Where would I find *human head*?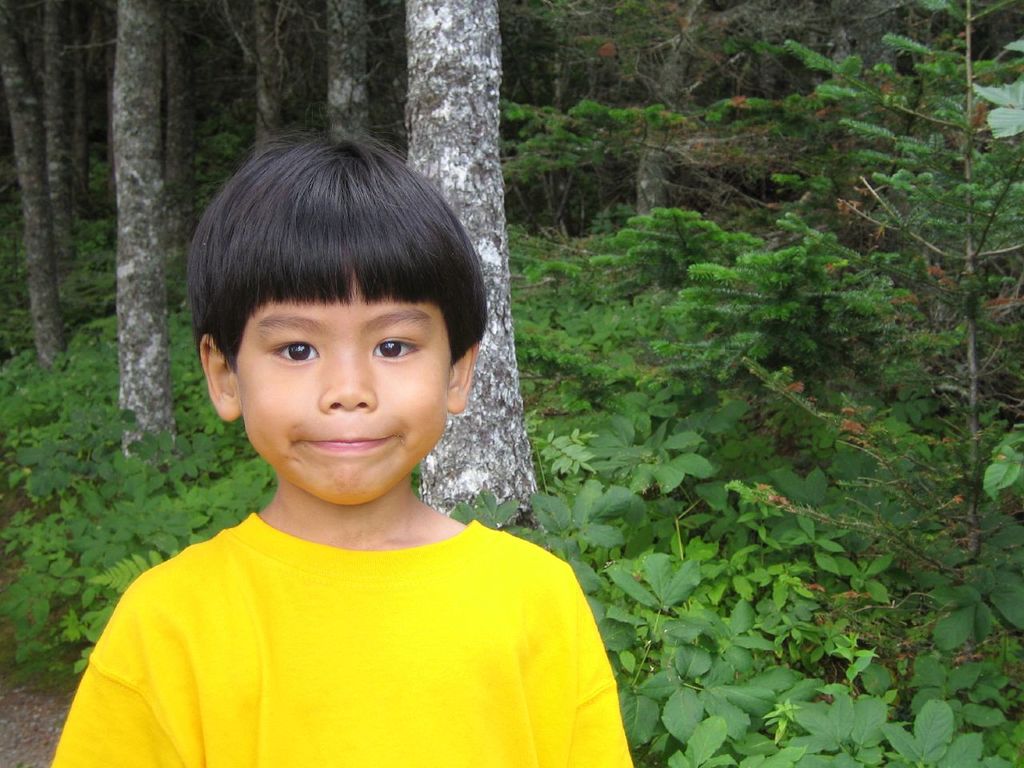
At [201, 130, 480, 501].
